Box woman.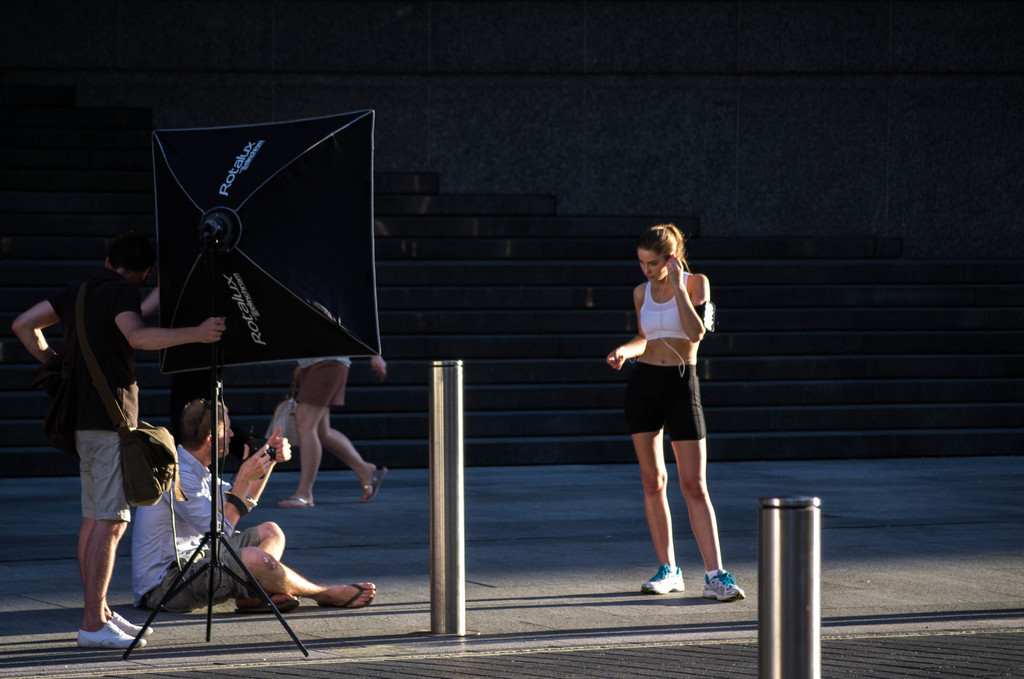
<bbox>610, 235, 744, 586</bbox>.
